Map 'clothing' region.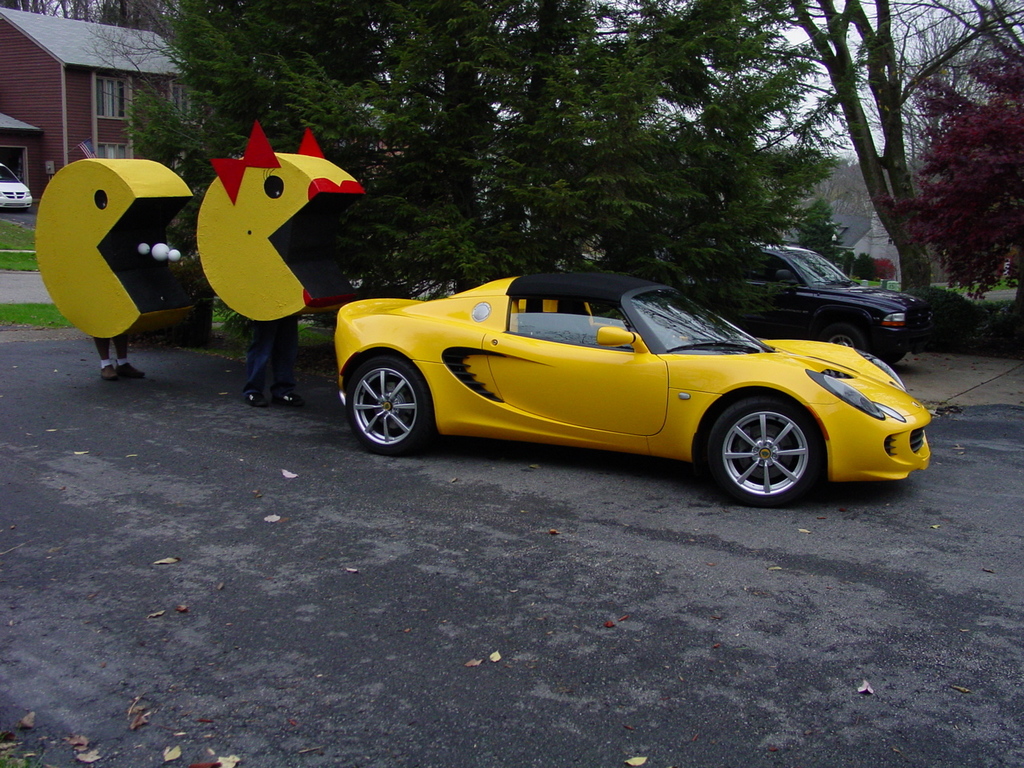
Mapped to select_region(90, 330, 126, 374).
